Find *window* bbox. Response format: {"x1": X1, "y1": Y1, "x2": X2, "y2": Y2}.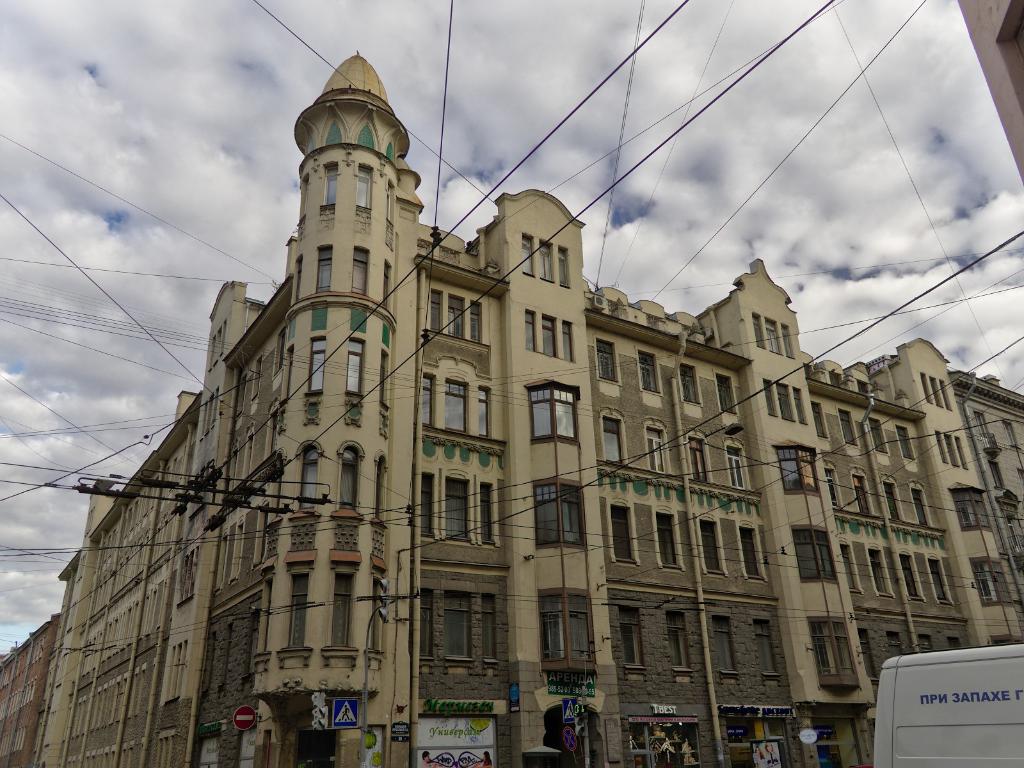
{"x1": 596, "y1": 337, "x2": 618, "y2": 382}.
